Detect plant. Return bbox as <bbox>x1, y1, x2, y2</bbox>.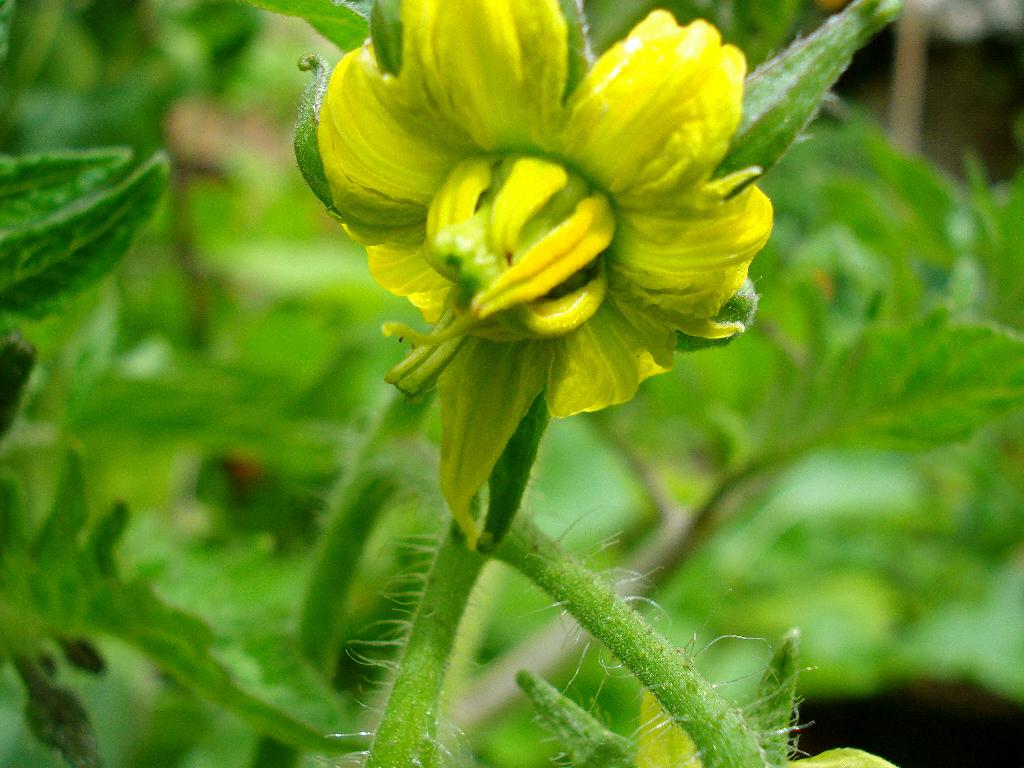
<bbox>253, 439, 870, 758</bbox>.
